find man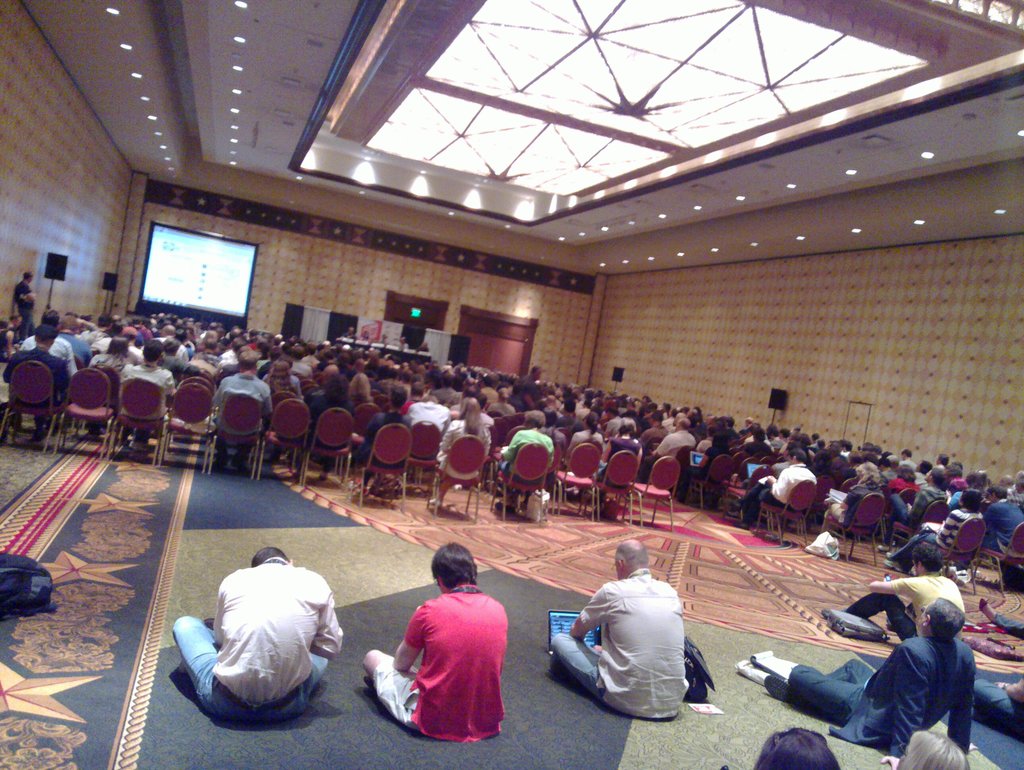
(0,321,61,443)
